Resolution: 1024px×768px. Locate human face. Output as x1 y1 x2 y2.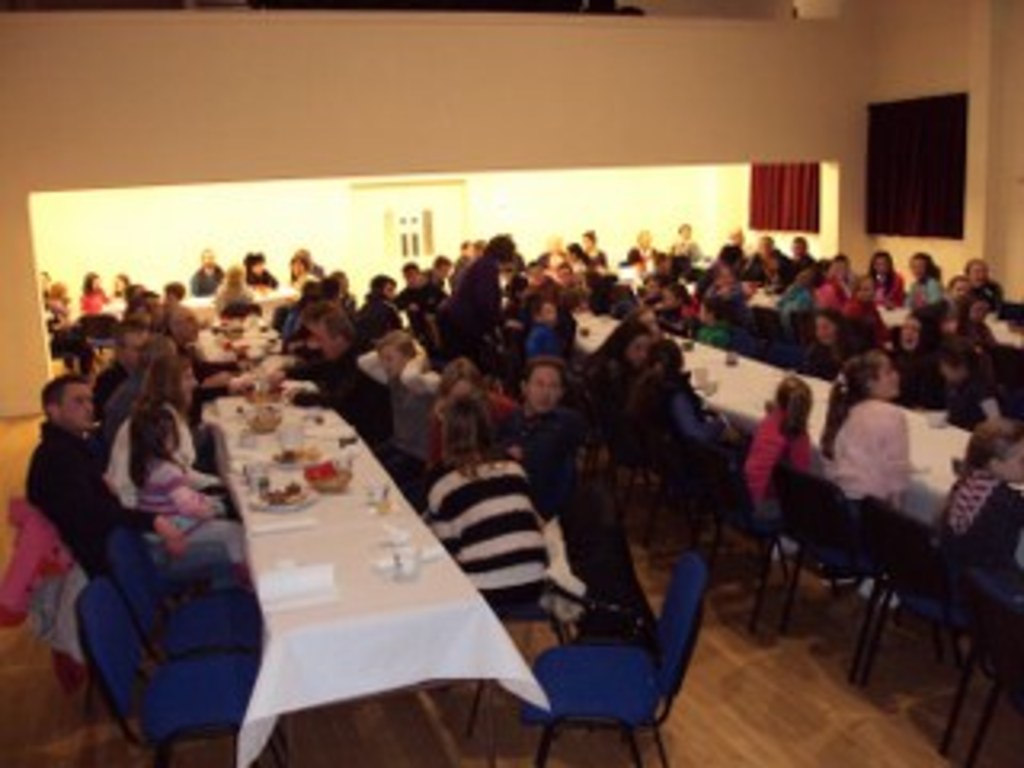
877 358 896 400.
